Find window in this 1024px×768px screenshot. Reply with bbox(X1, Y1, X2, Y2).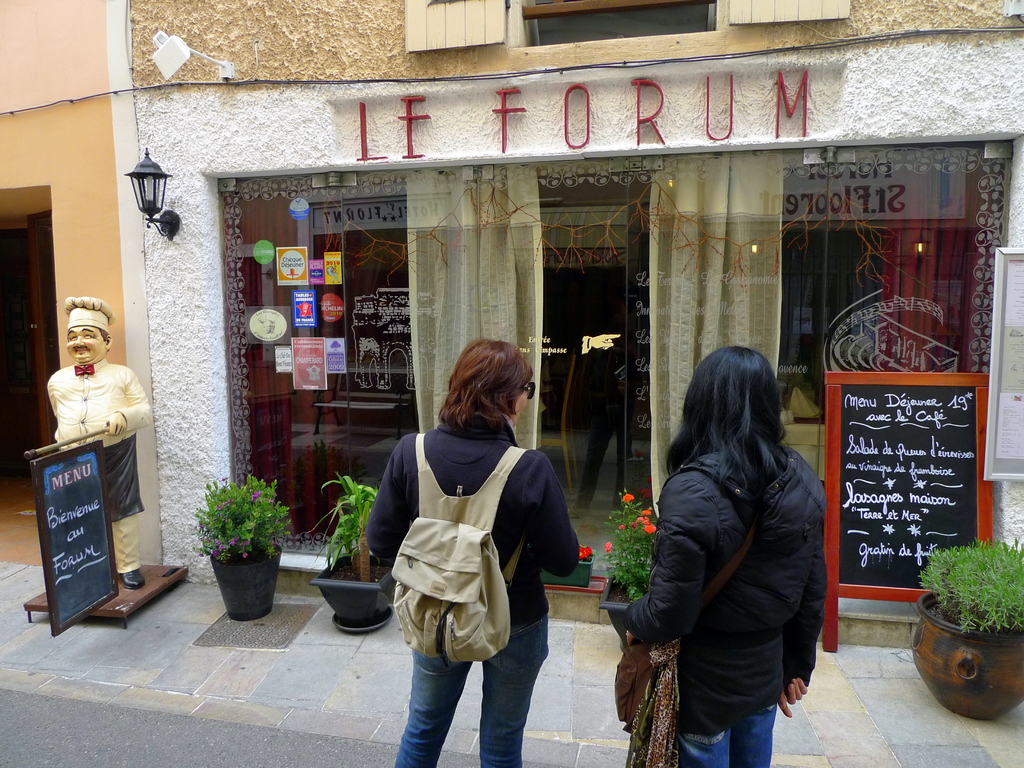
bbox(774, 145, 976, 469).
